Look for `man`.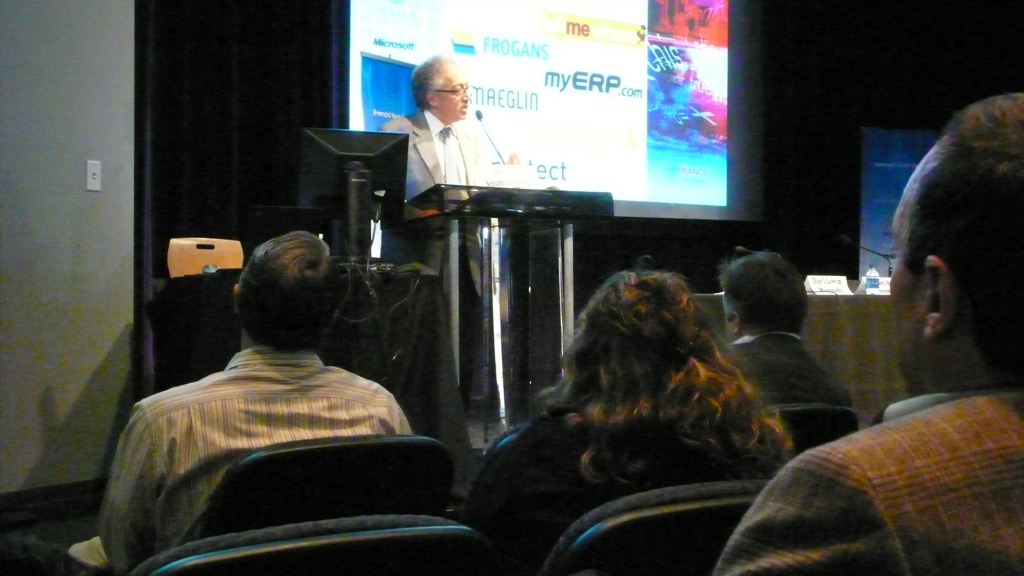
Found: <bbox>377, 51, 495, 197</bbox>.
